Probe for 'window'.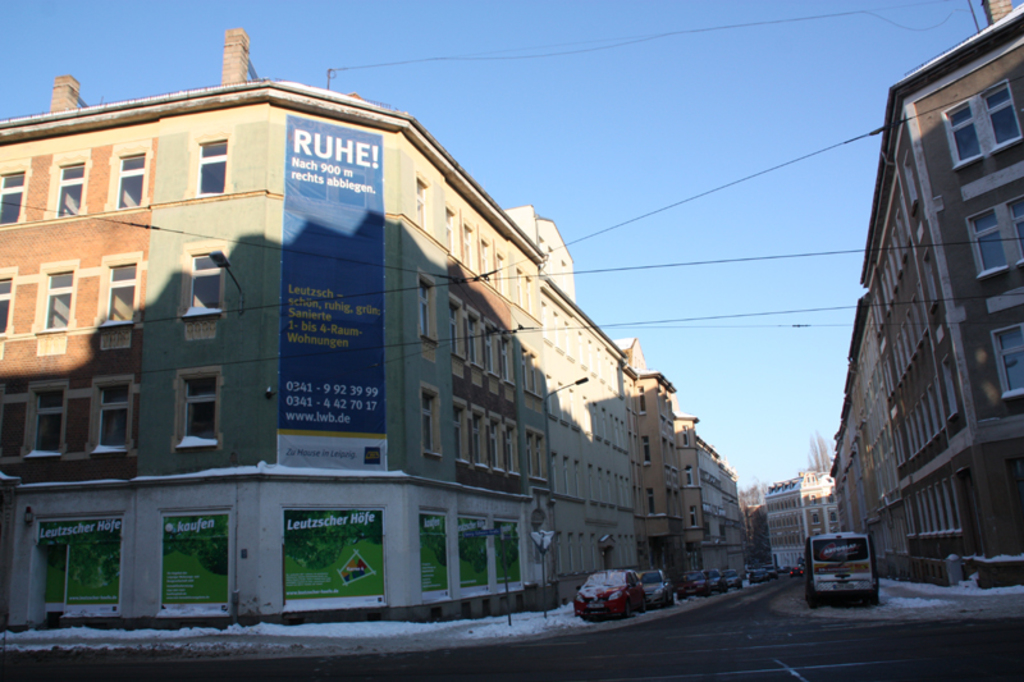
Probe result: (x1=641, y1=435, x2=654, y2=458).
